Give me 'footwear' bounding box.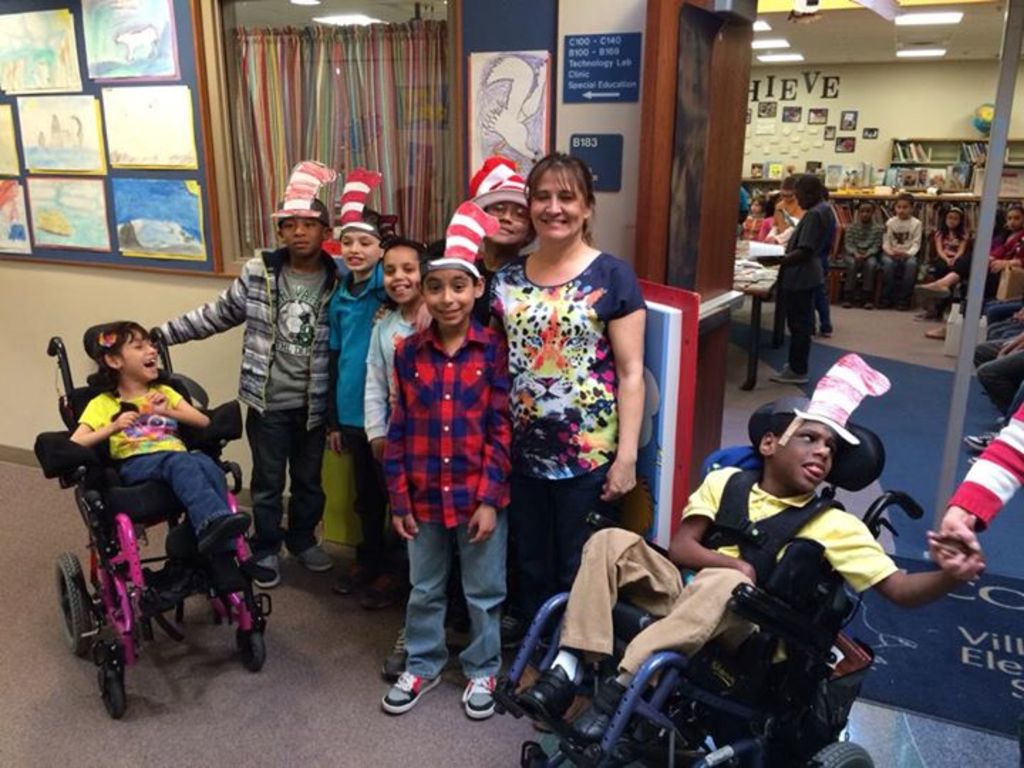
left=917, top=279, right=951, bottom=297.
